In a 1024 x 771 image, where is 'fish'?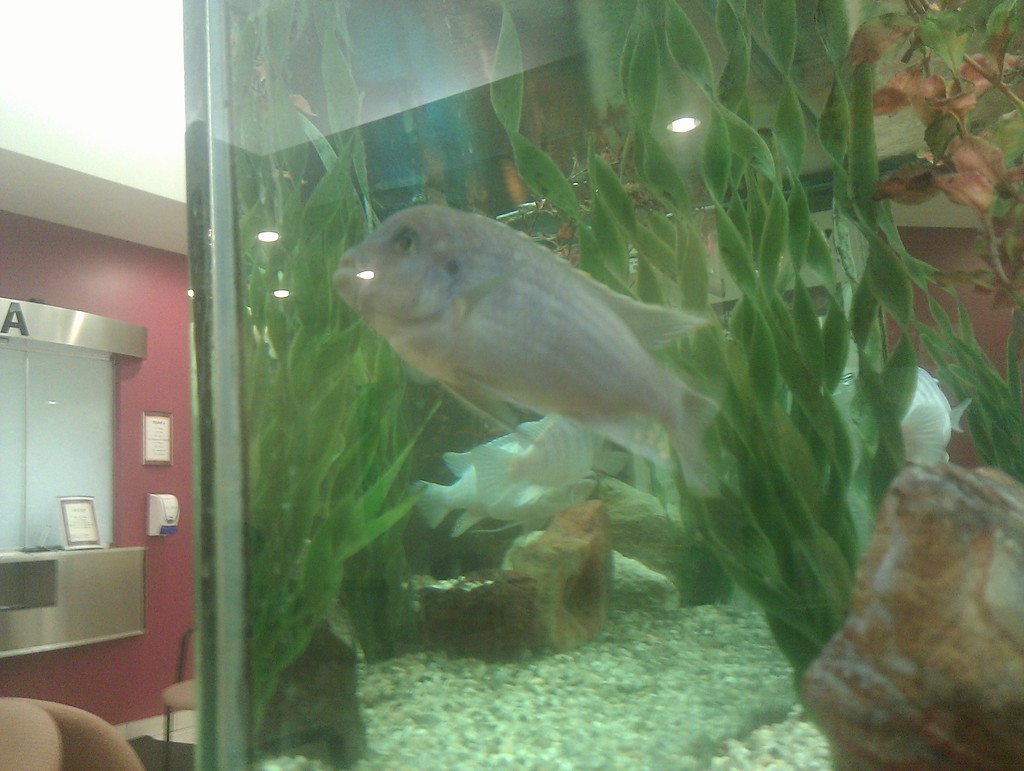
(890,369,977,465).
